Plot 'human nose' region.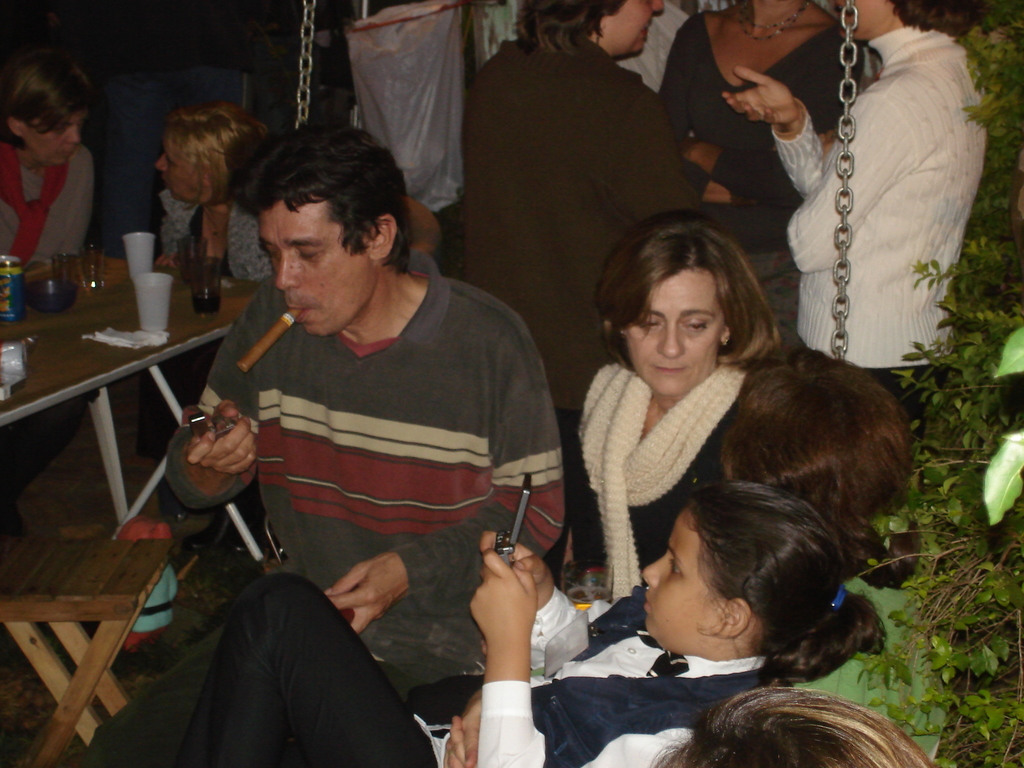
Plotted at box=[277, 253, 300, 289].
